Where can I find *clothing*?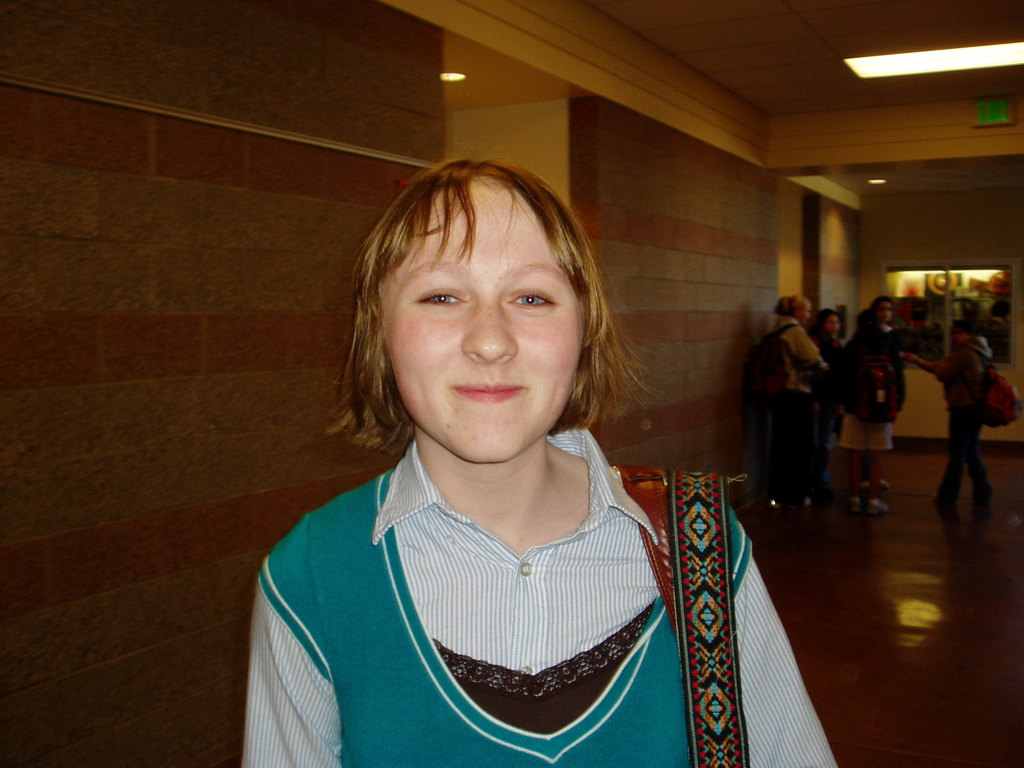
You can find it at {"x1": 812, "y1": 327, "x2": 850, "y2": 458}.
